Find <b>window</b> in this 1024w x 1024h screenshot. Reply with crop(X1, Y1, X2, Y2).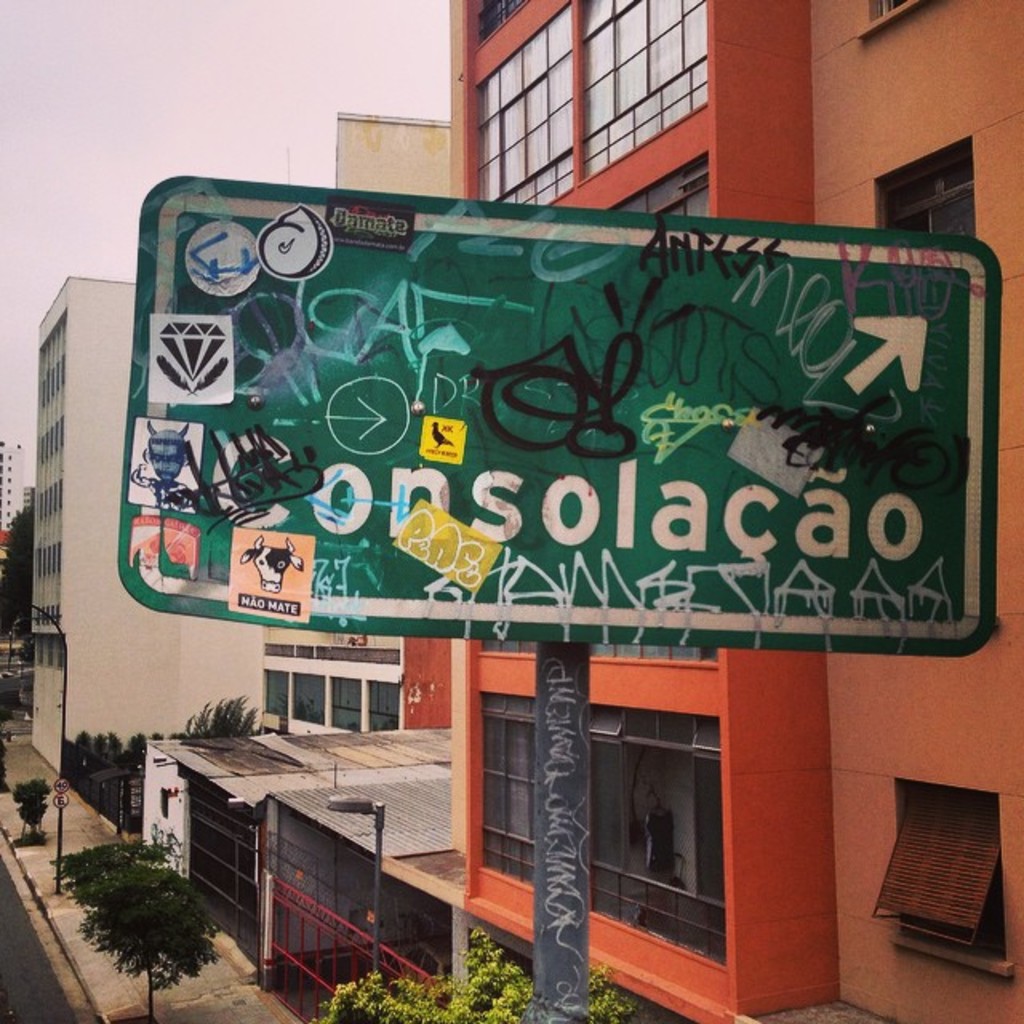
crop(467, 0, 710, 206).
